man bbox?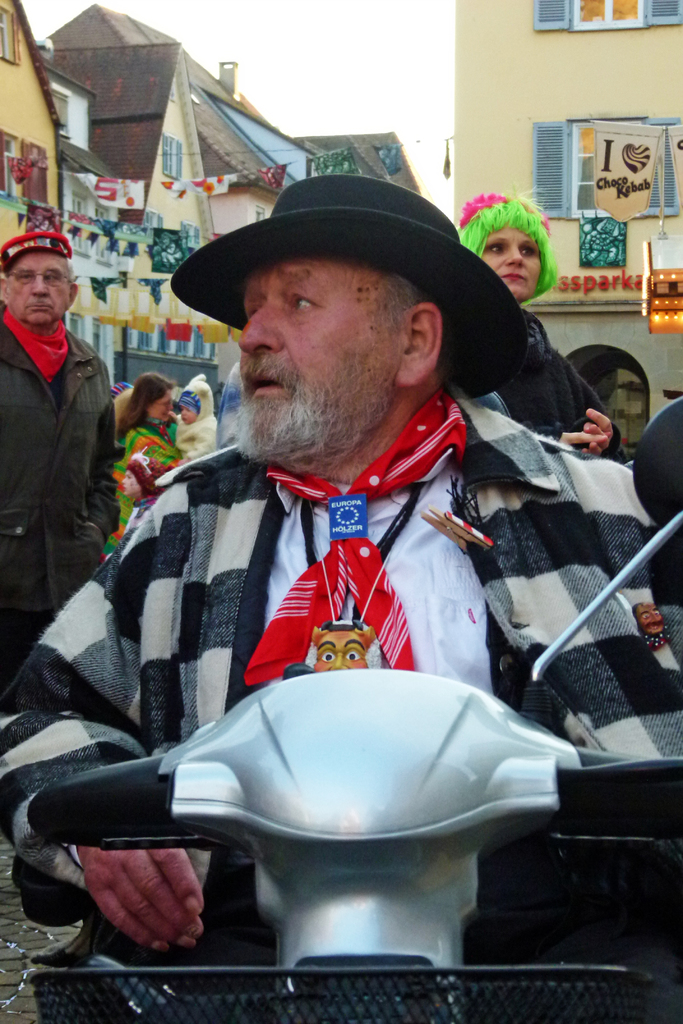
box(72, 148, 652, 914)
